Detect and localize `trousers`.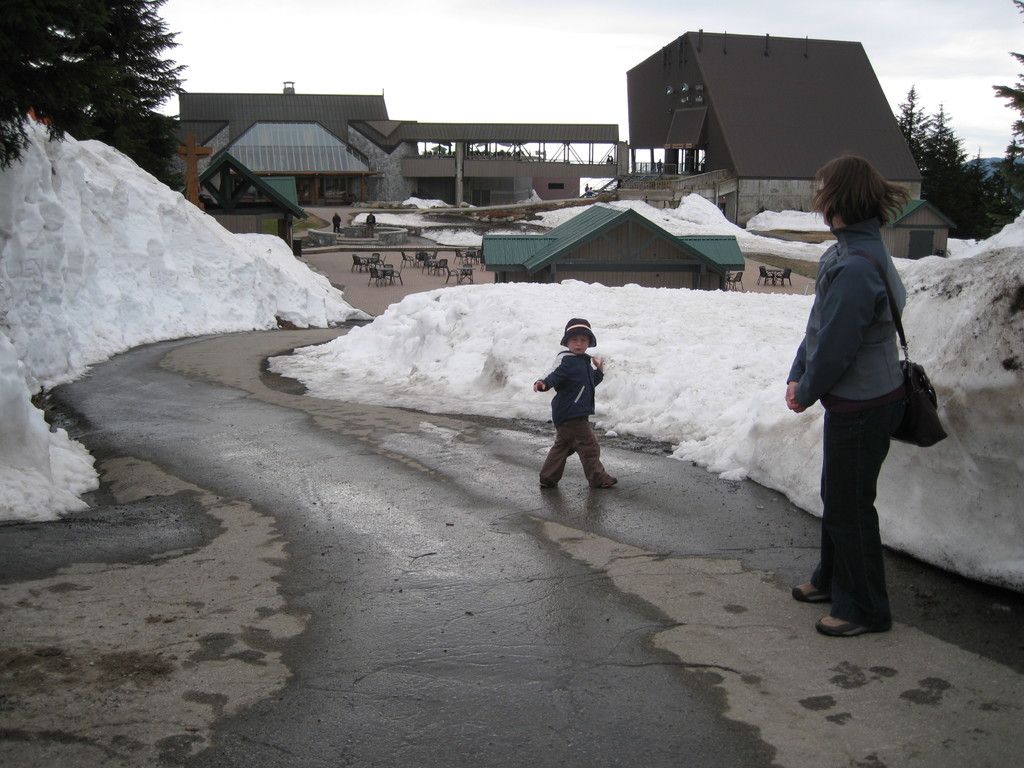
Localized at {"x1": 537, "y1": 417, "x2": 612, "y2": 490}.
